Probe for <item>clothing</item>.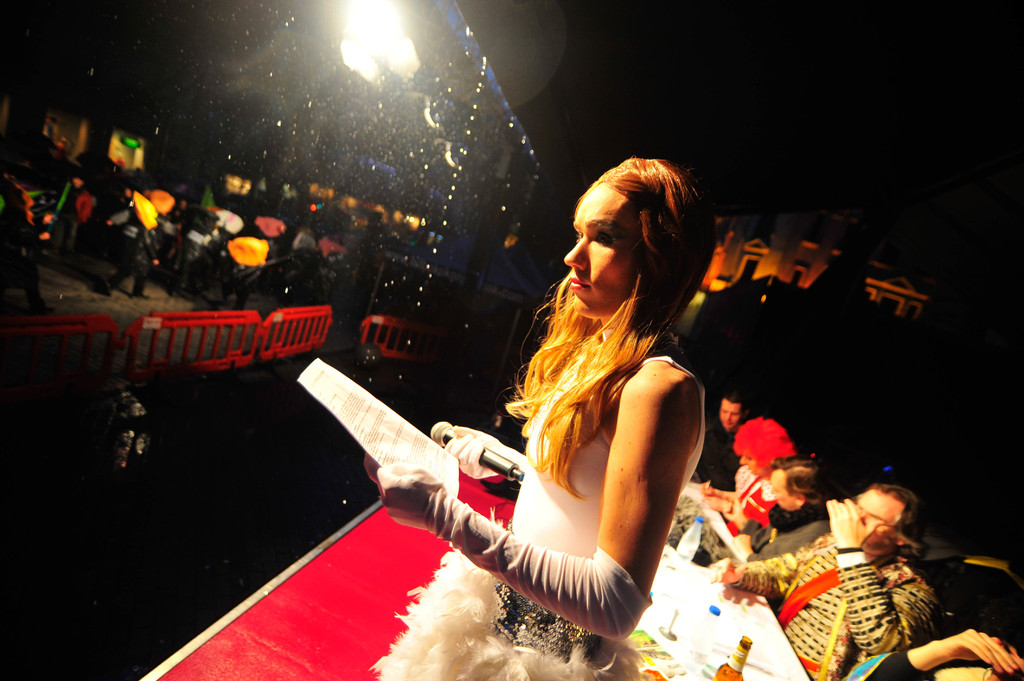
Probe result: {"x1": 733, "y1": 446, "x2": 781, "y2": 531}.
